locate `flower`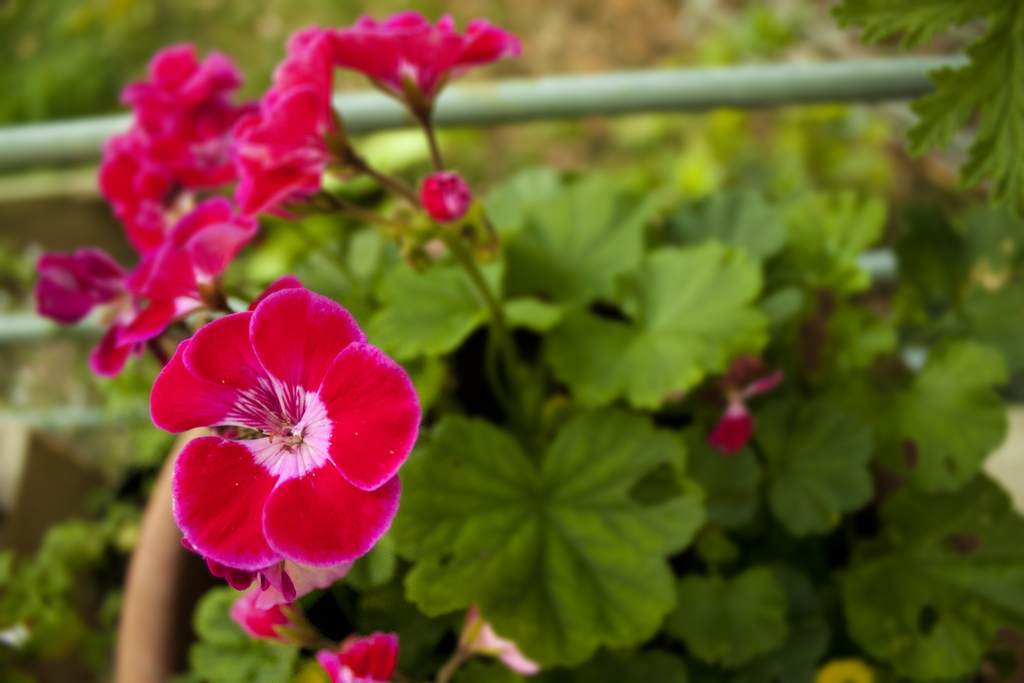
l=311, t=625, r=401, b=682
